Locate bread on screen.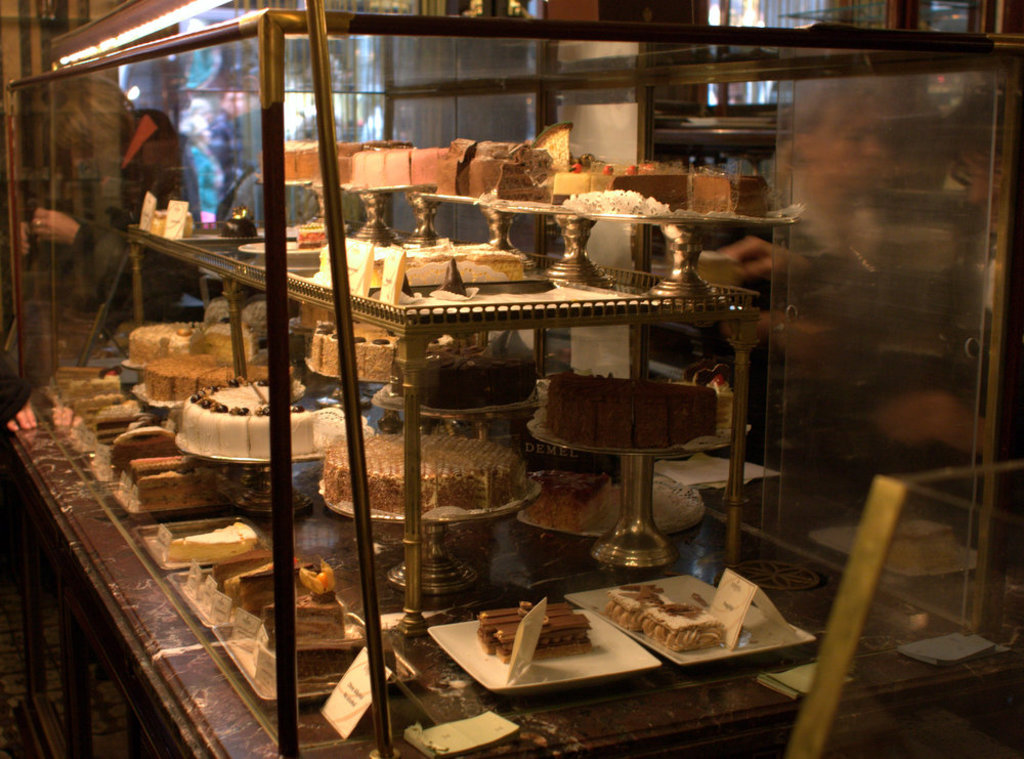
On screen at [left=170, top=519, right=257, bottom=563].
